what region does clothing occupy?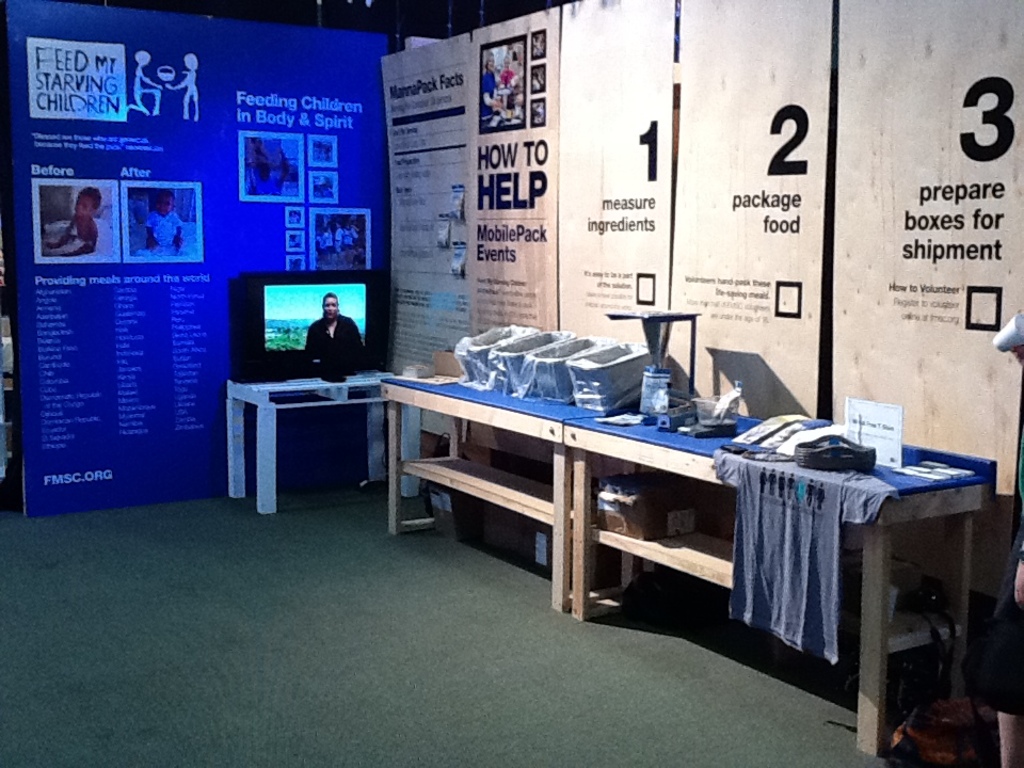
(972,527,1023,722).
